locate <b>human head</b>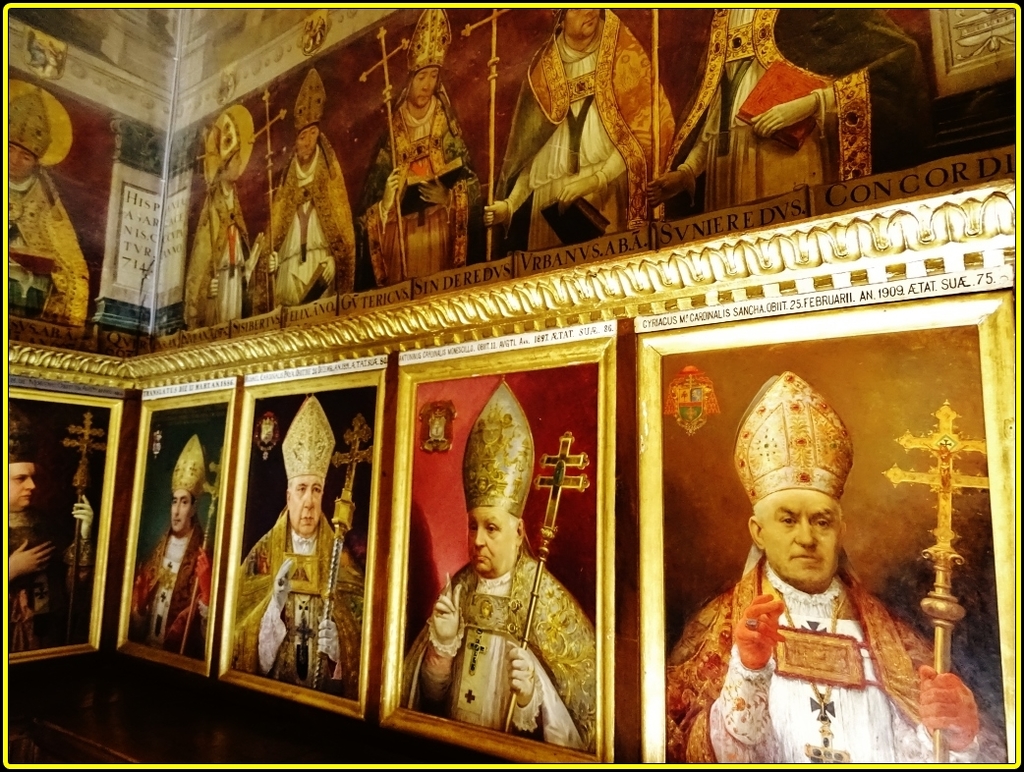
(216, 136, 245, 183)
